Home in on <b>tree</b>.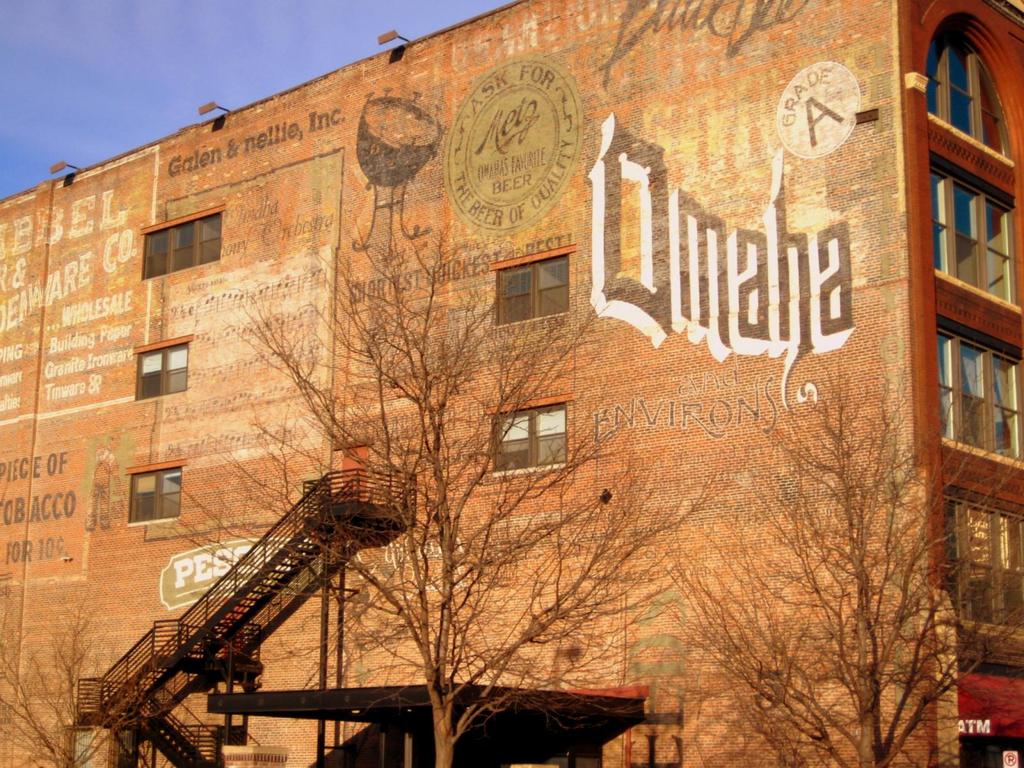
Homed in at 0 577 147 767.
